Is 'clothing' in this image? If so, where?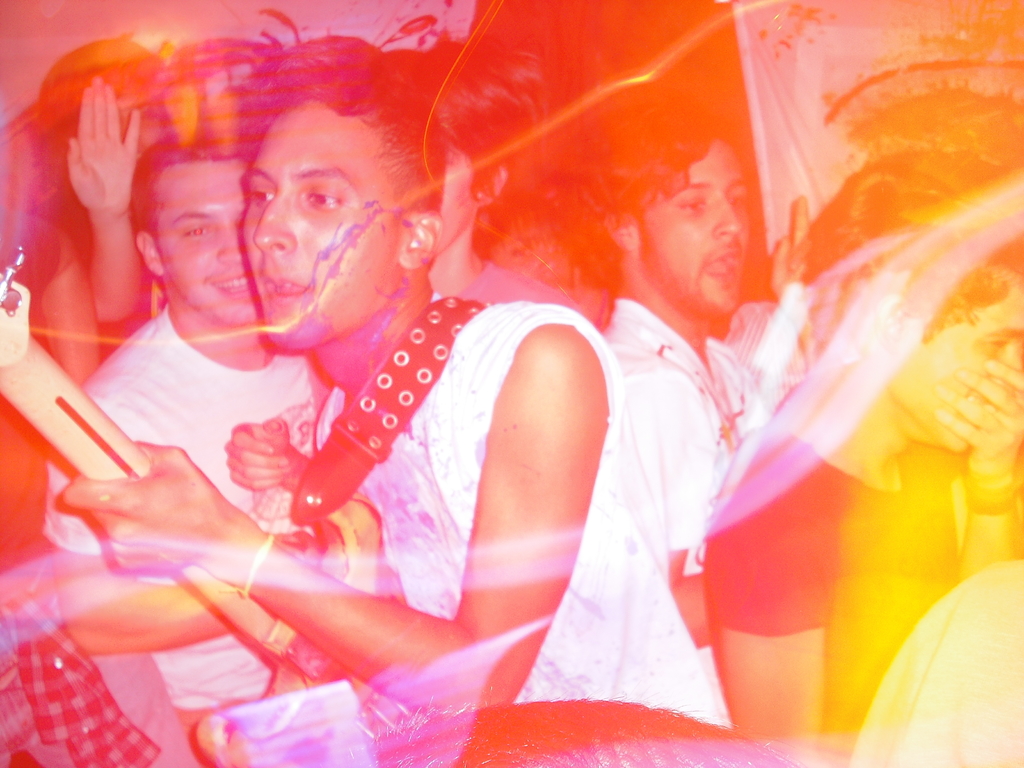
Yes, at [33,298,374,717].
